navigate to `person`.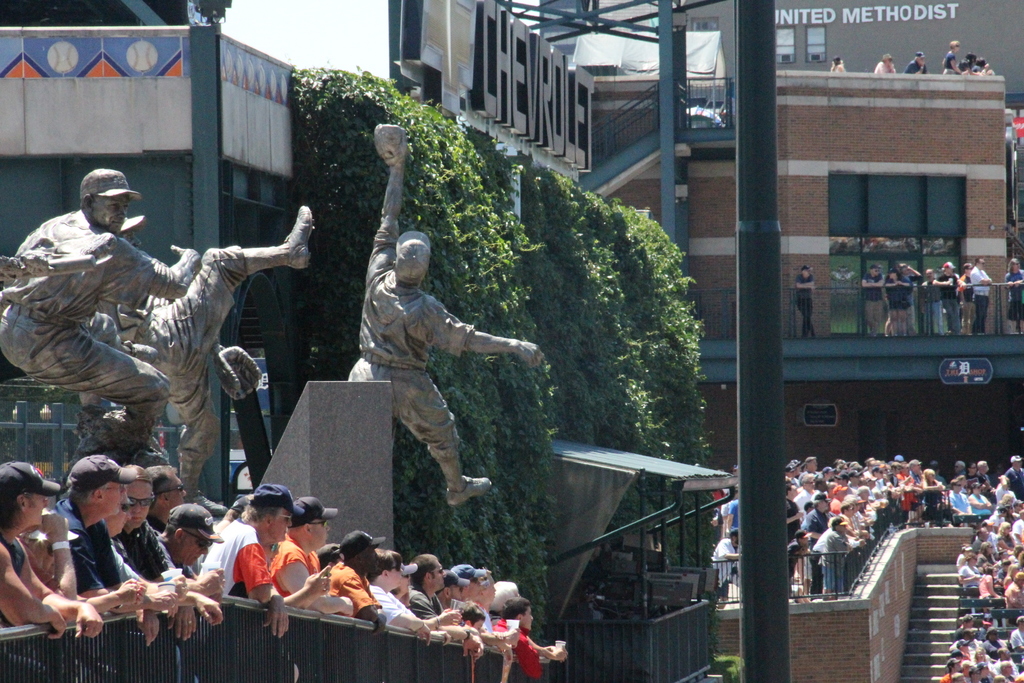
Navigation target: detection(938, 42, 963, 76).
